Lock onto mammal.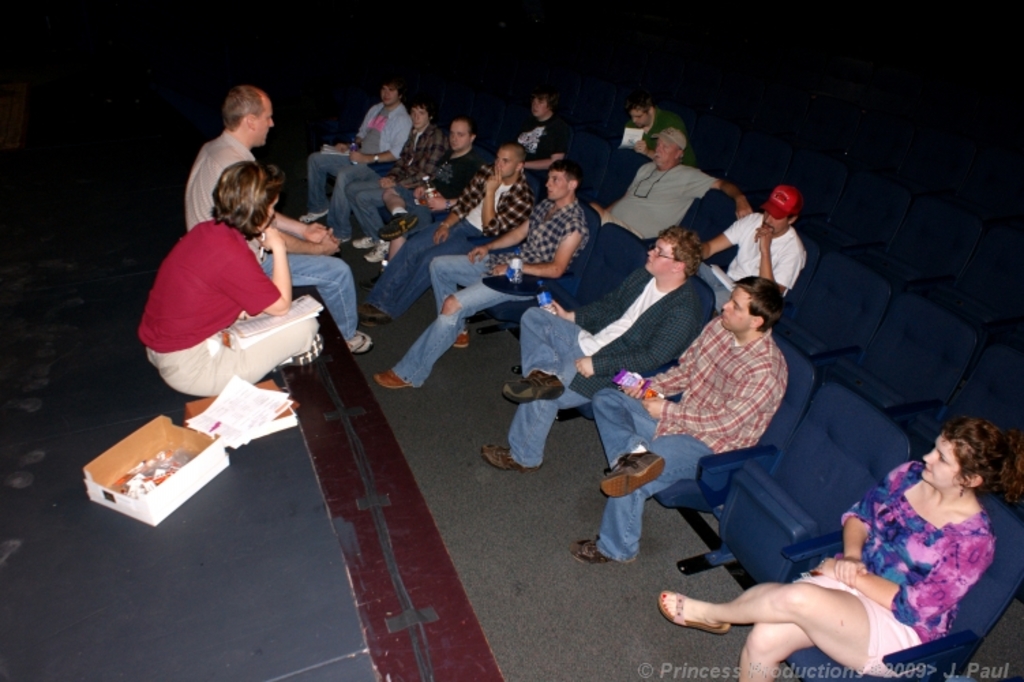
Locked: 642/416/998/681.
